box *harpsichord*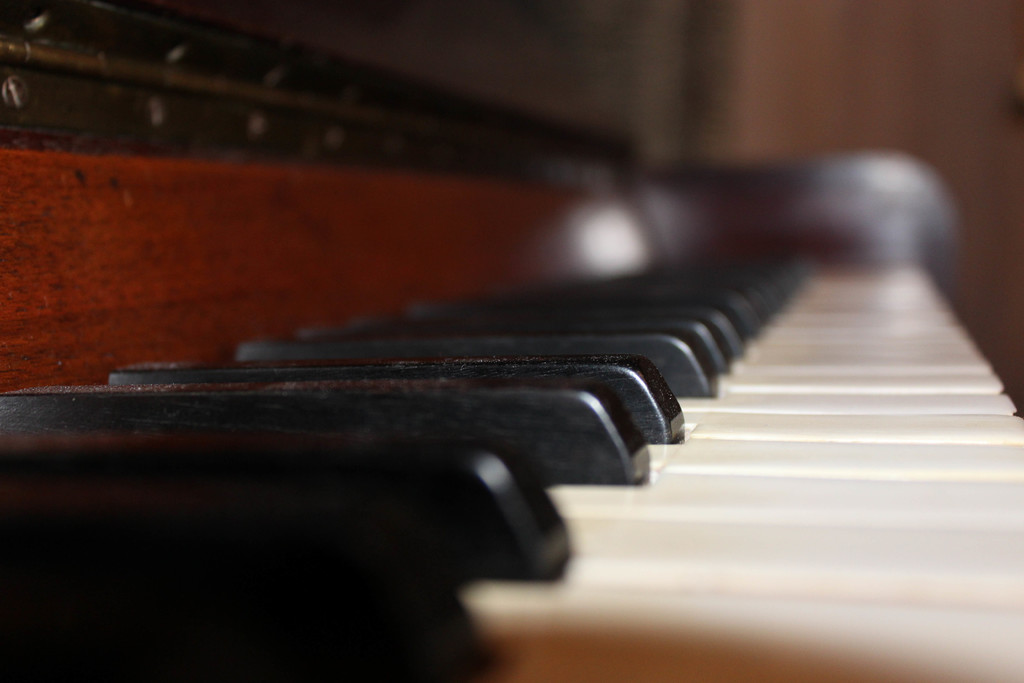
[left=0, top=0, right=1023, bottom=682]
